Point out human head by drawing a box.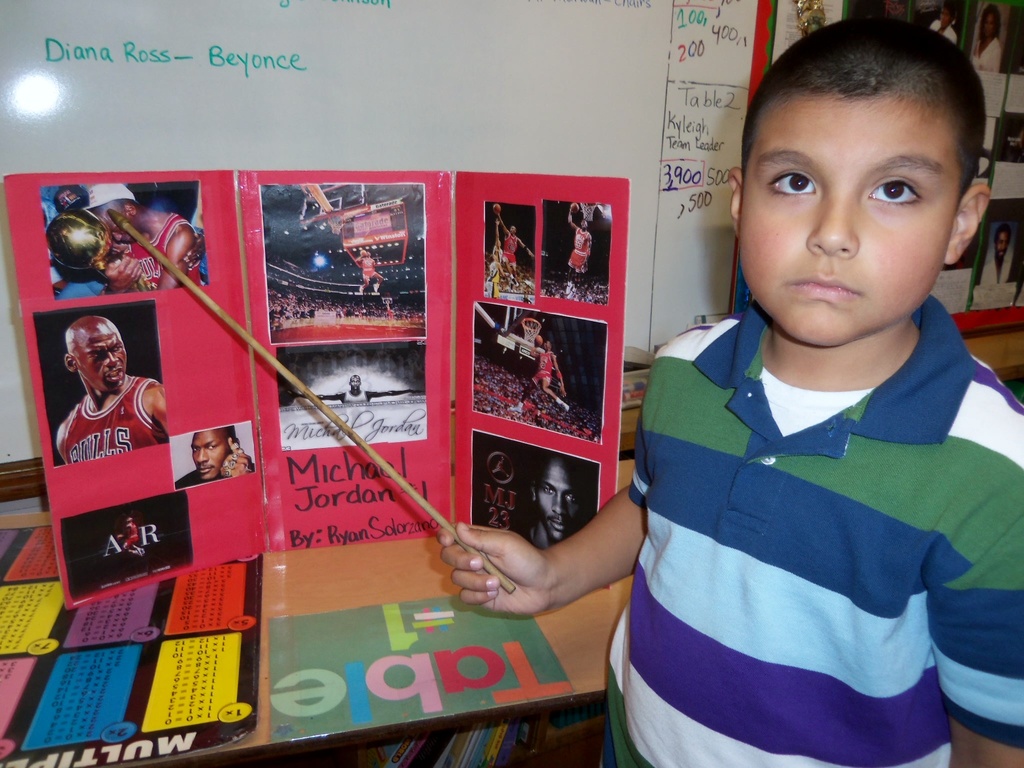
(525,452,586,543).
